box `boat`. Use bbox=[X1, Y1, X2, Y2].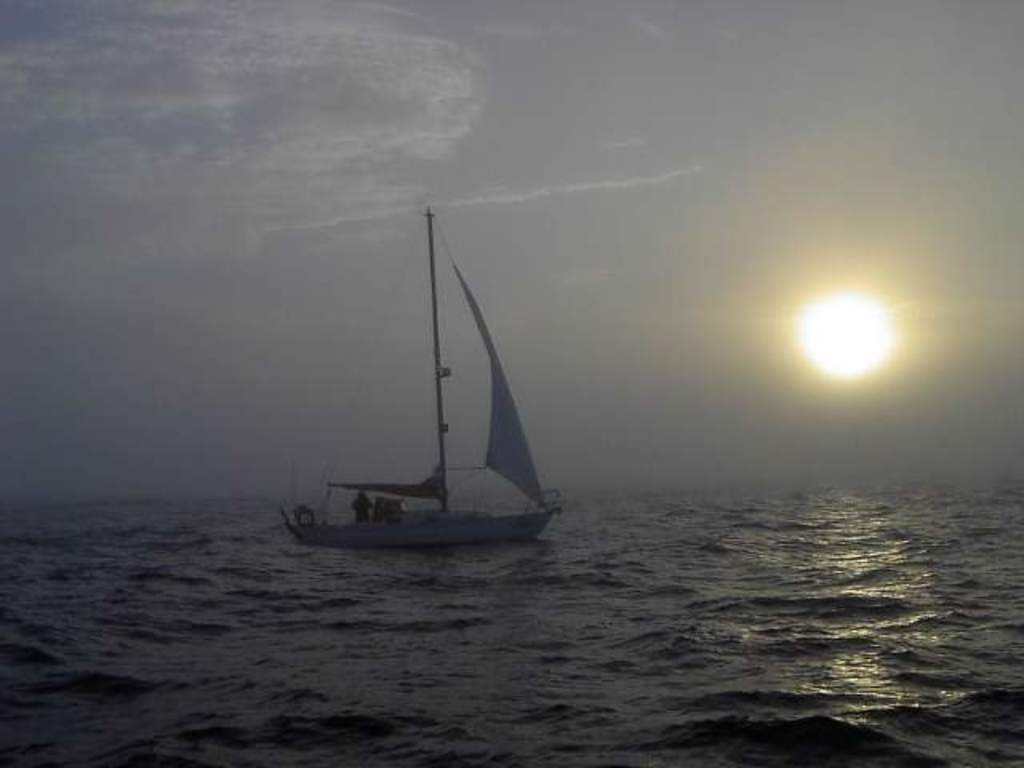
bbox=[278, 214, 566, 565].
